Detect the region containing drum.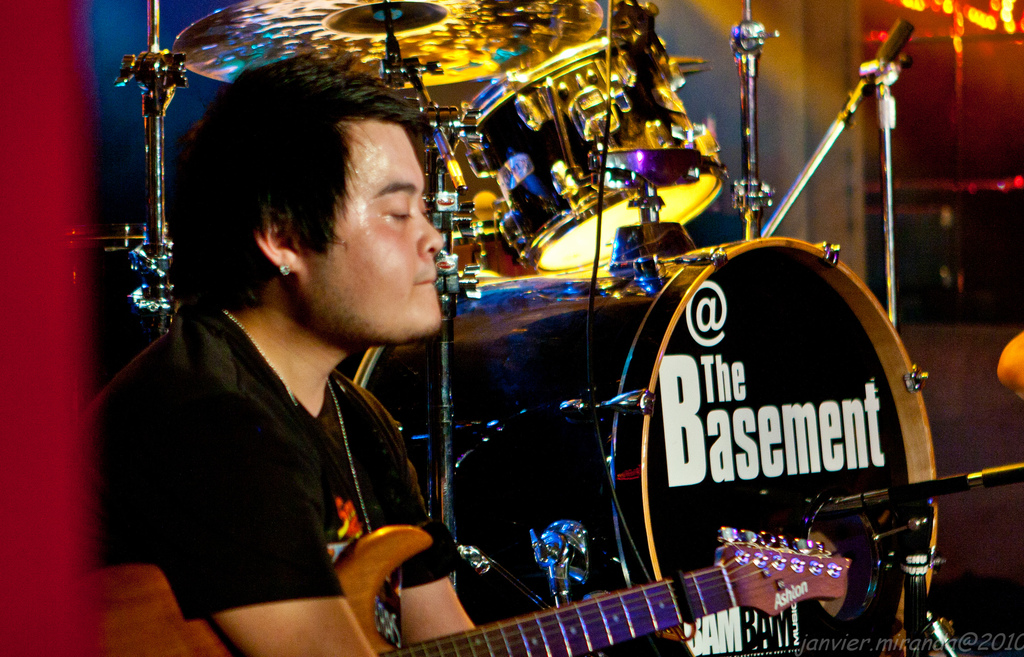
<box>462,28,727,276</box>.
